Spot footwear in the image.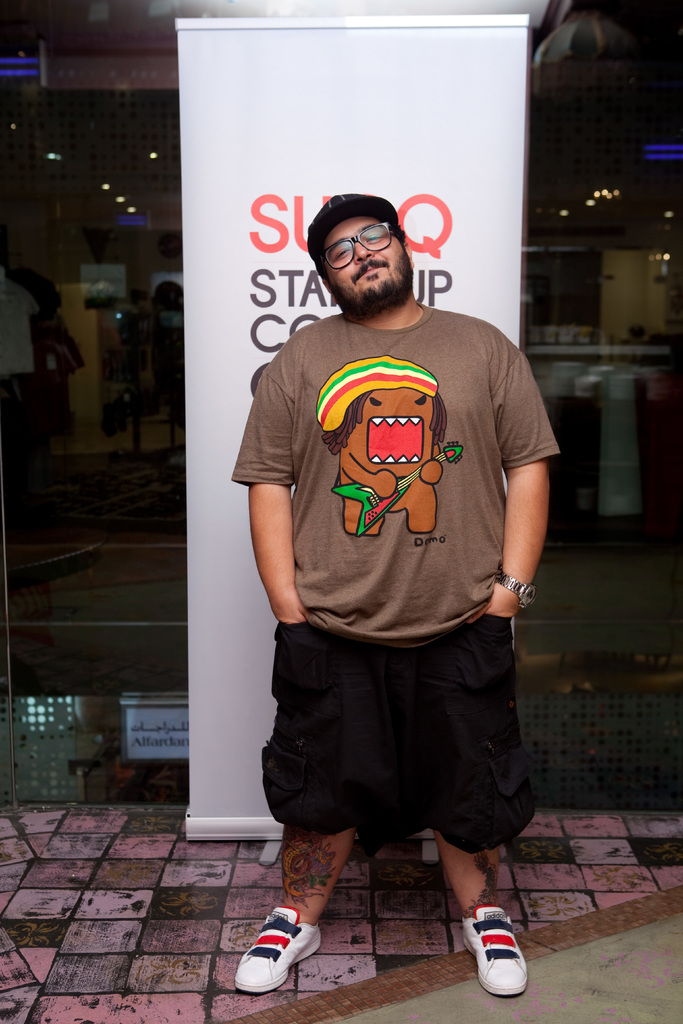
footwear found at Rect(458, 898, 528, 1000).
